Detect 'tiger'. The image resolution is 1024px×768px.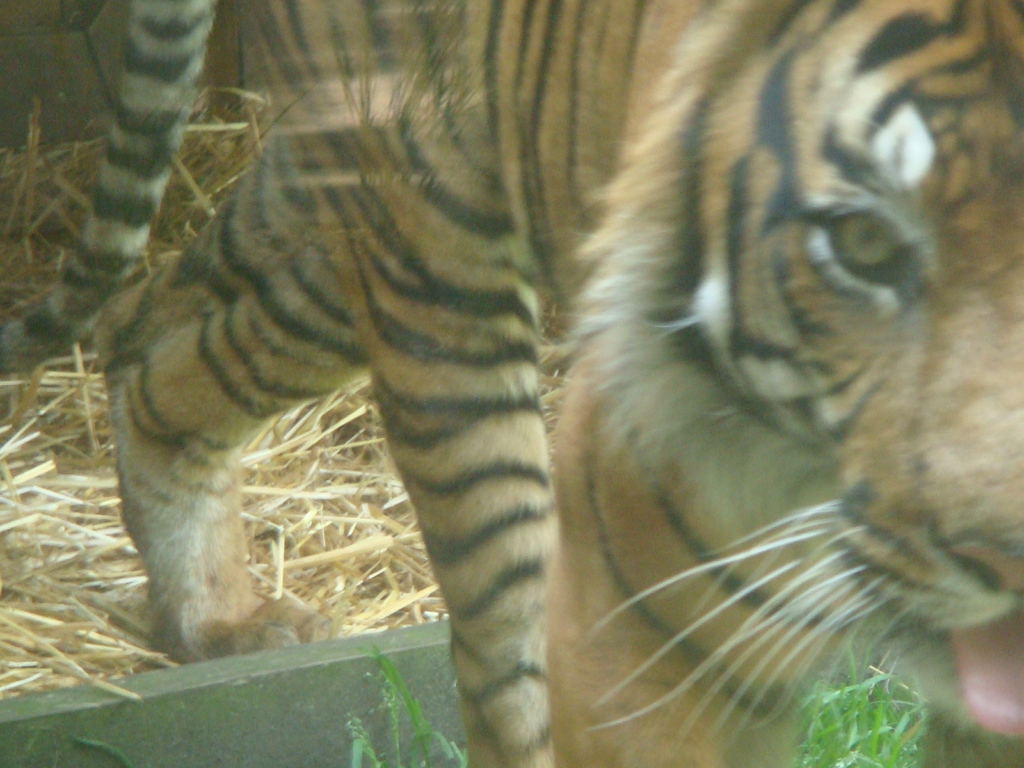
crop(0, 0, 1023, 767).
